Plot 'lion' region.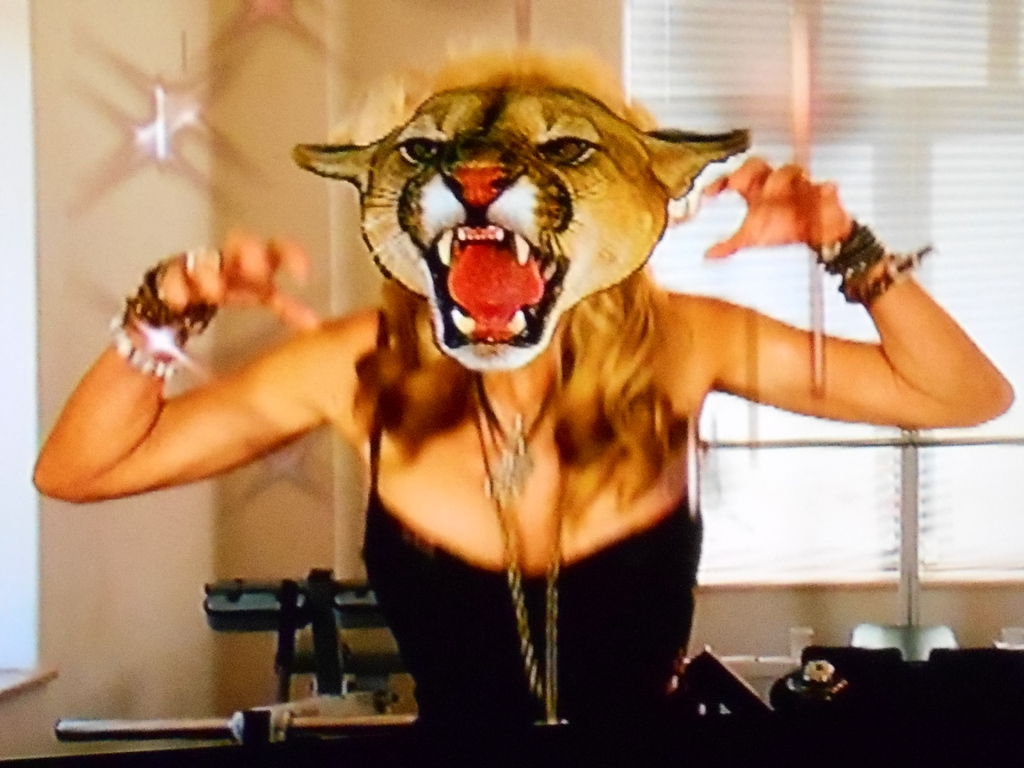
Plotted at BBox(289, 83, 749, 373).
